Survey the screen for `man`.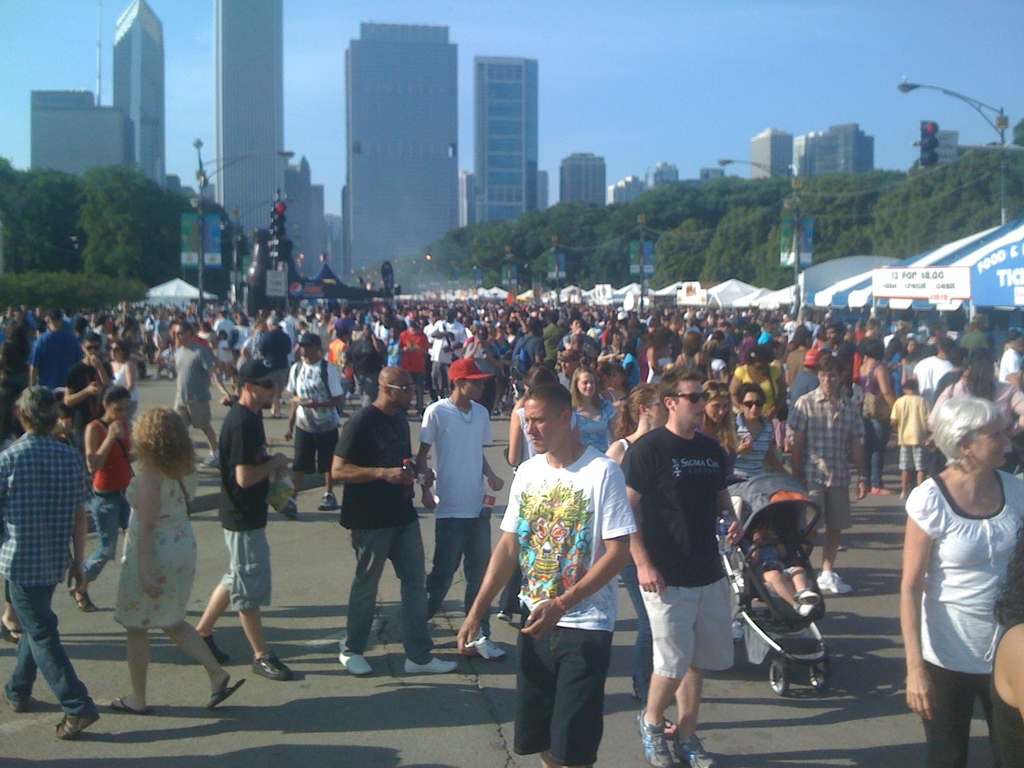
Survey found: <bbox>279, 330, 346, 516</bbox>.
